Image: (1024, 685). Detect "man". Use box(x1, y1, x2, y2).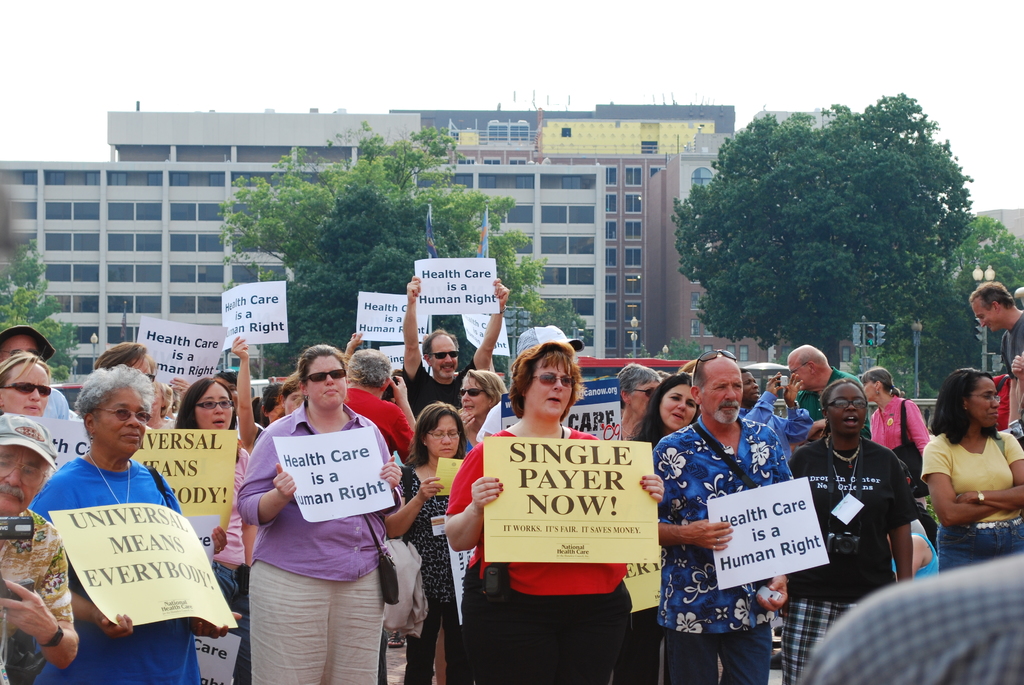
box(649, 350, 793, 684).
